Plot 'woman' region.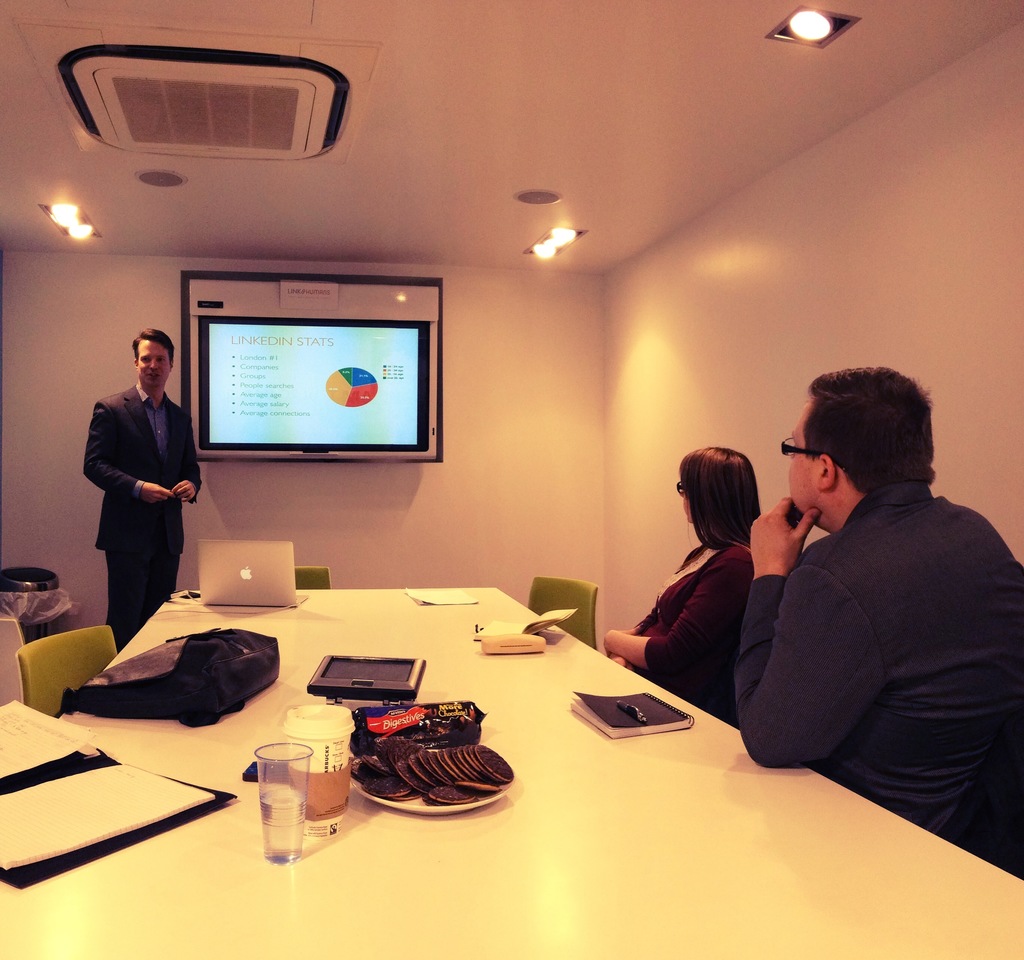
Plotted at [x1=591, y1=442, x2=764, y2=736].
